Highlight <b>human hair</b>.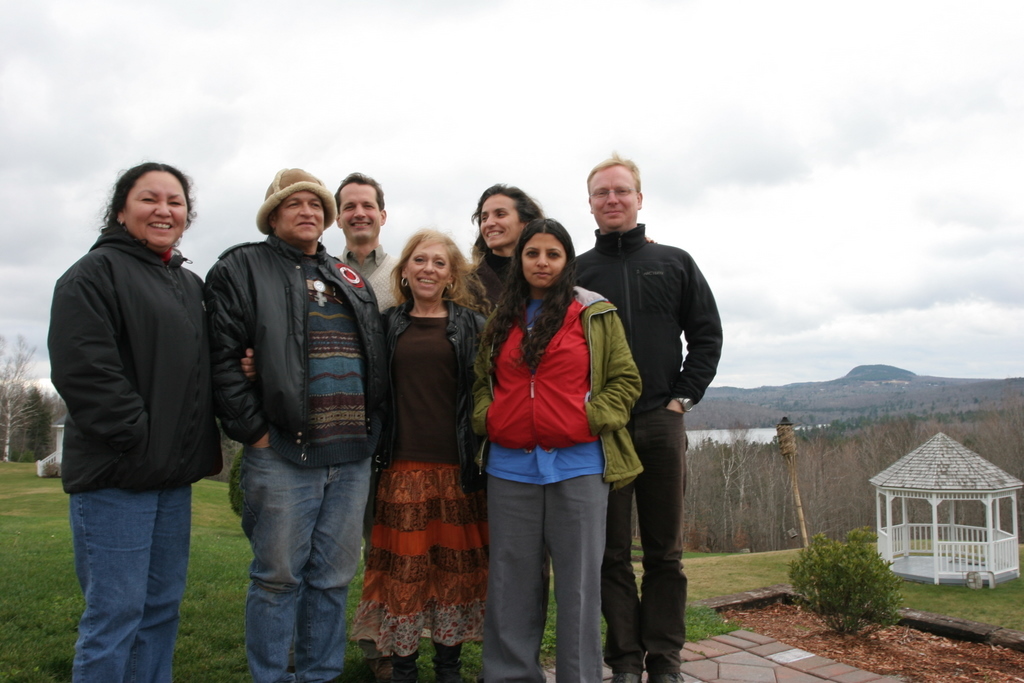
Highlighted region: detection(470, 180, 545, 235).
